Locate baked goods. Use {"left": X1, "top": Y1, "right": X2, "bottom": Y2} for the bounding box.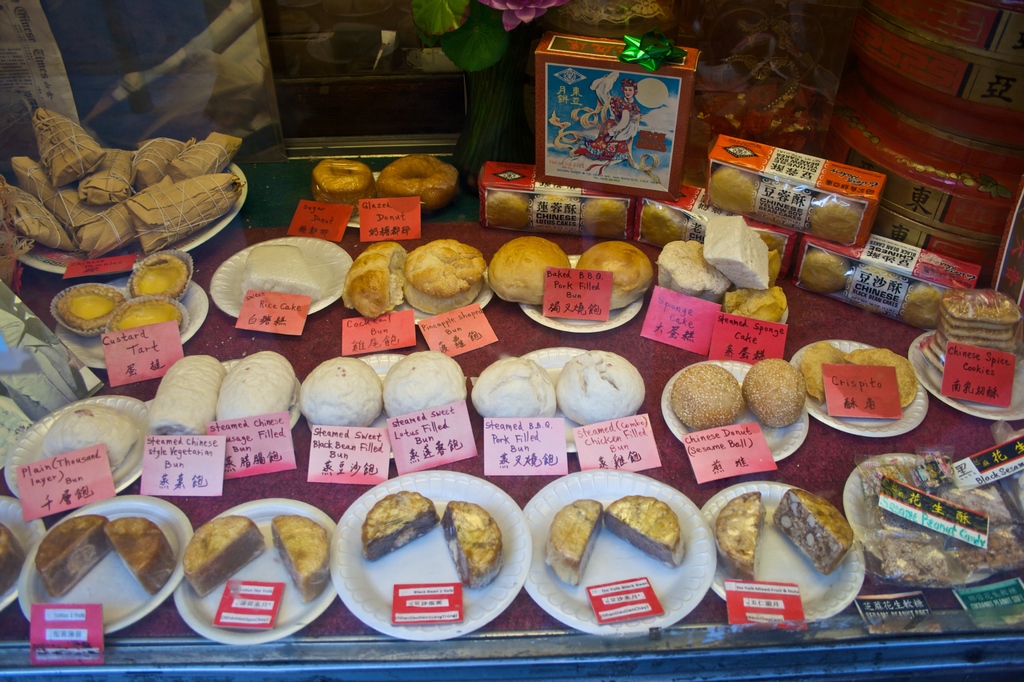
{"left": 543, "top": 496, "right": 604, "bottom": 588}.
